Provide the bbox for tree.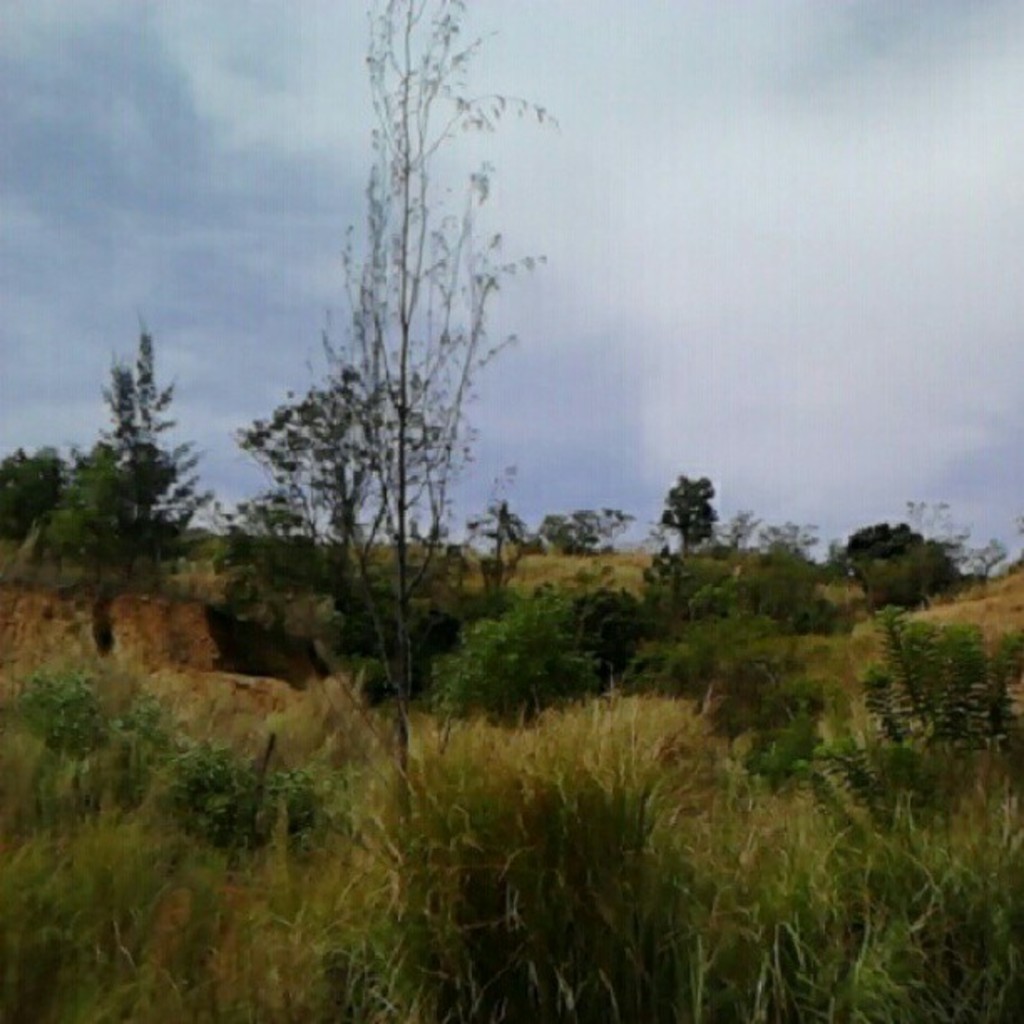
left=27, top=453, right=157, bottom=648.
